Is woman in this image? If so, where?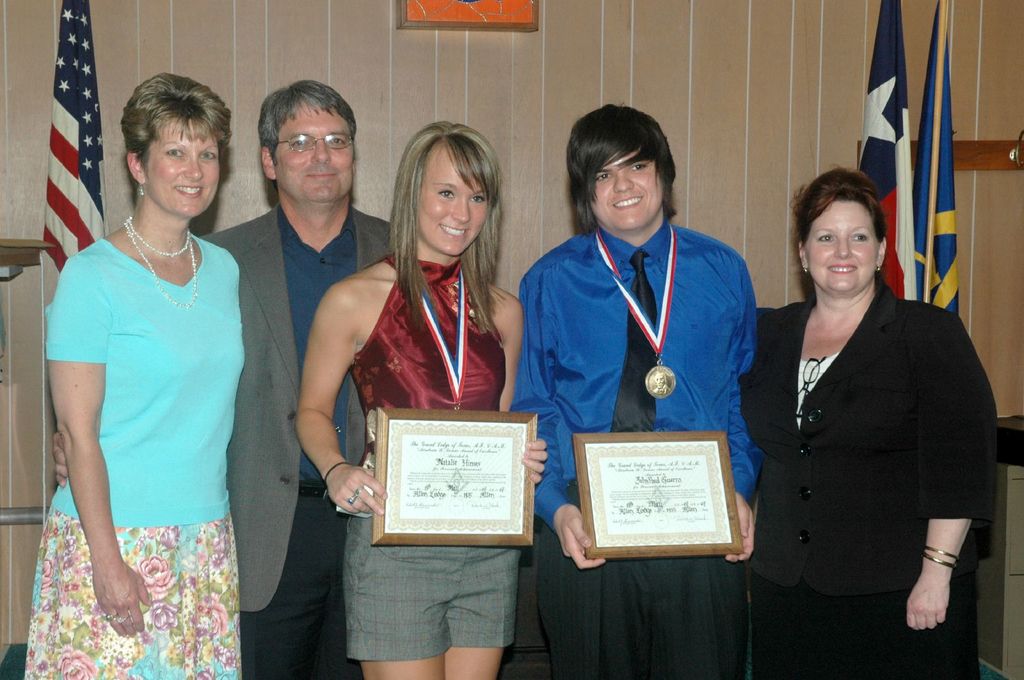
Yes, at box(297, 118, 547, 679).
